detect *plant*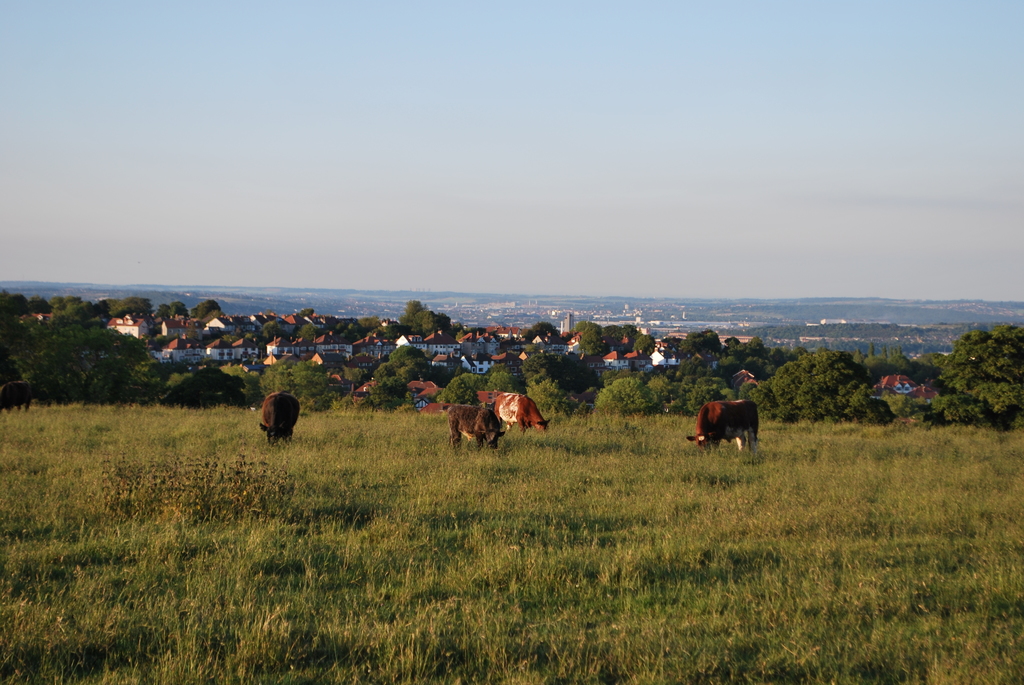
l=263, t=358, r=339, b=414
